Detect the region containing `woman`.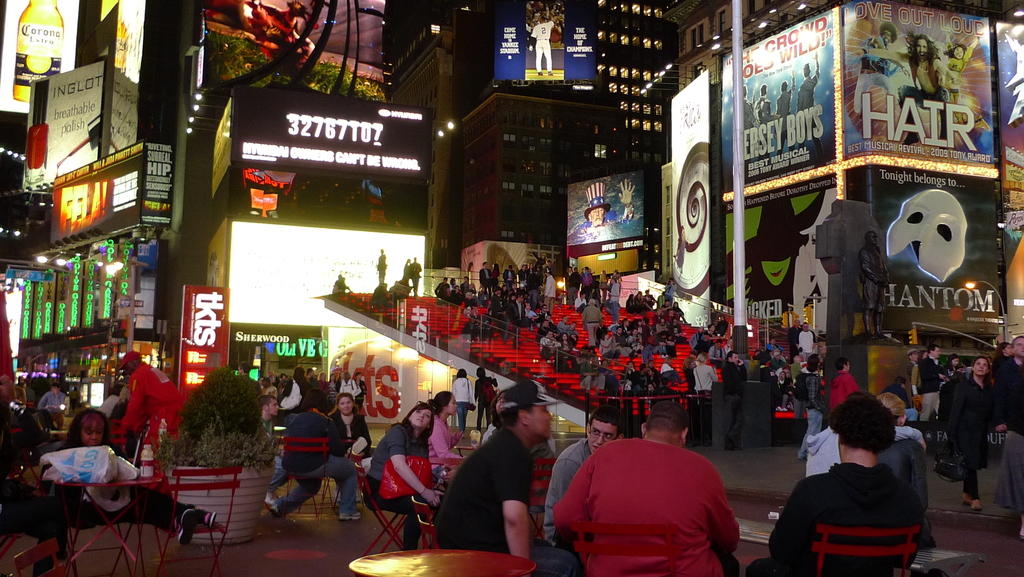
<bbox>432, 389, 467, 480</bbox>.
